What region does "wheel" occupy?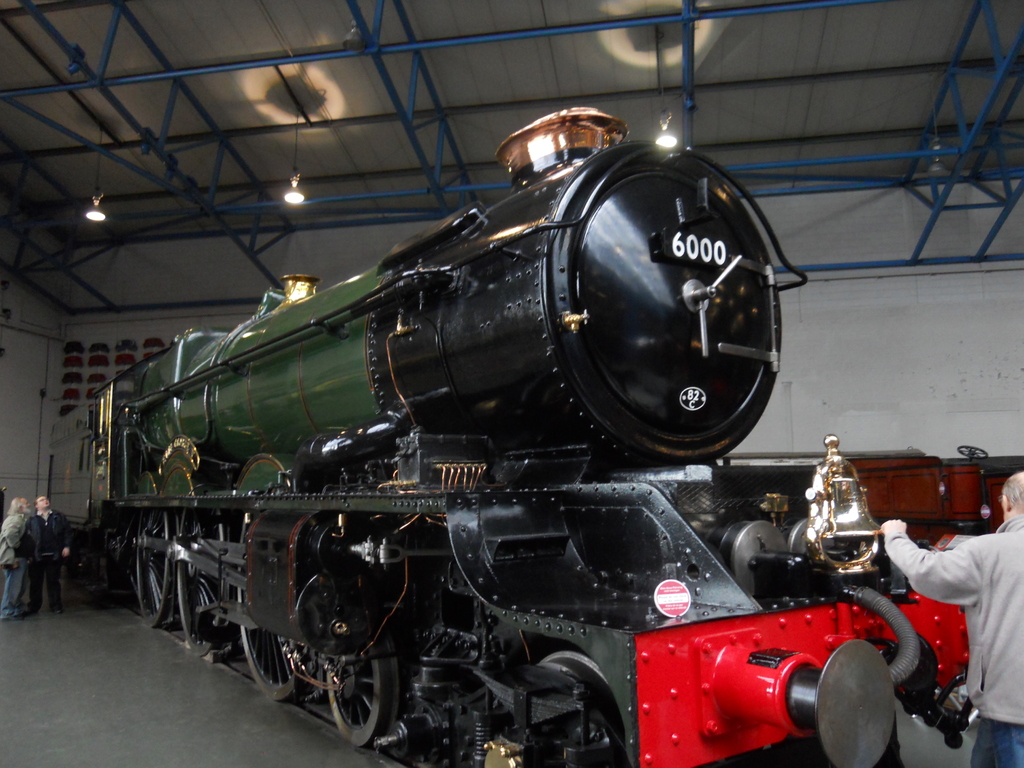
{"x1": 176, "y1": 507, "x2": 228, "y2": 655}.
